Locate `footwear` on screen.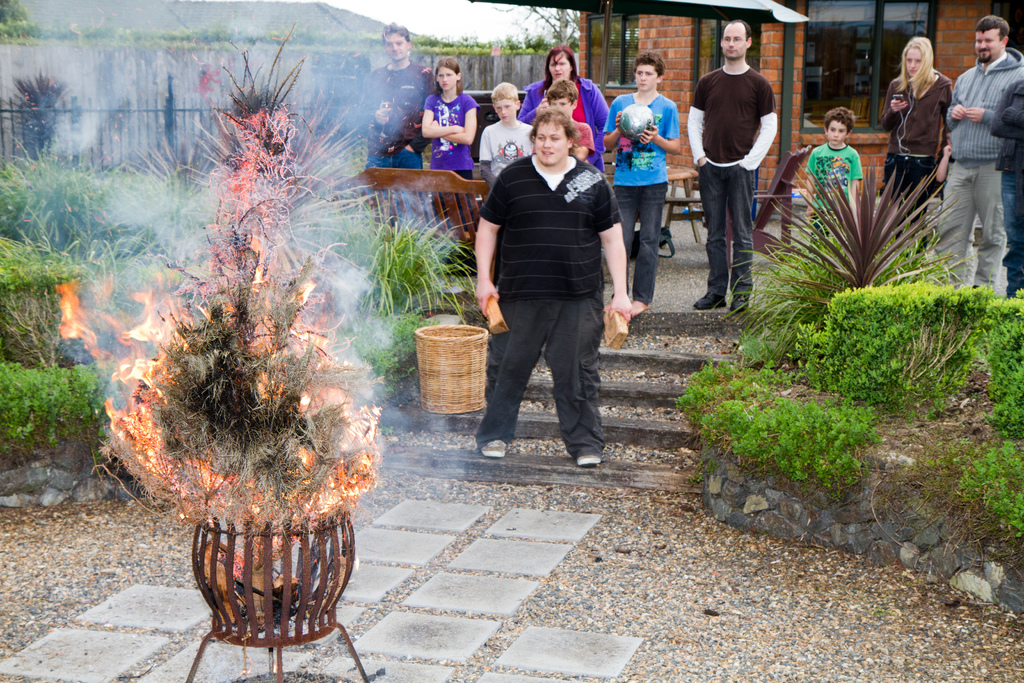
On screen at (479,440,507,457).
